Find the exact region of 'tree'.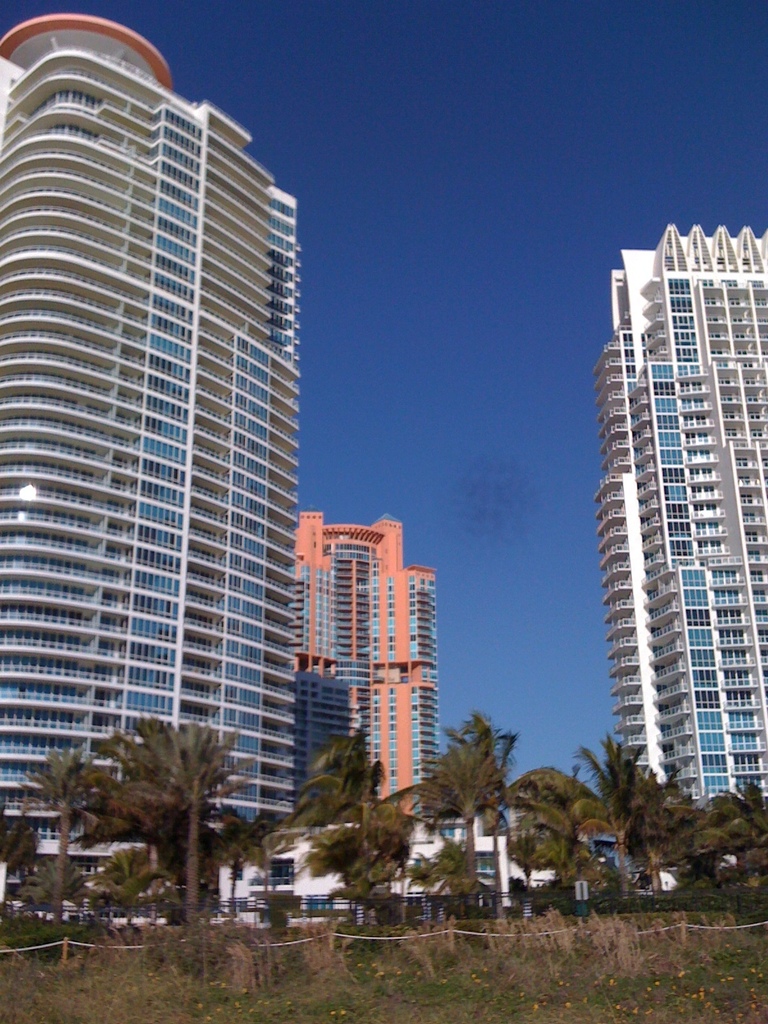
Exact region: select_region(203, 809, 284, 924).
